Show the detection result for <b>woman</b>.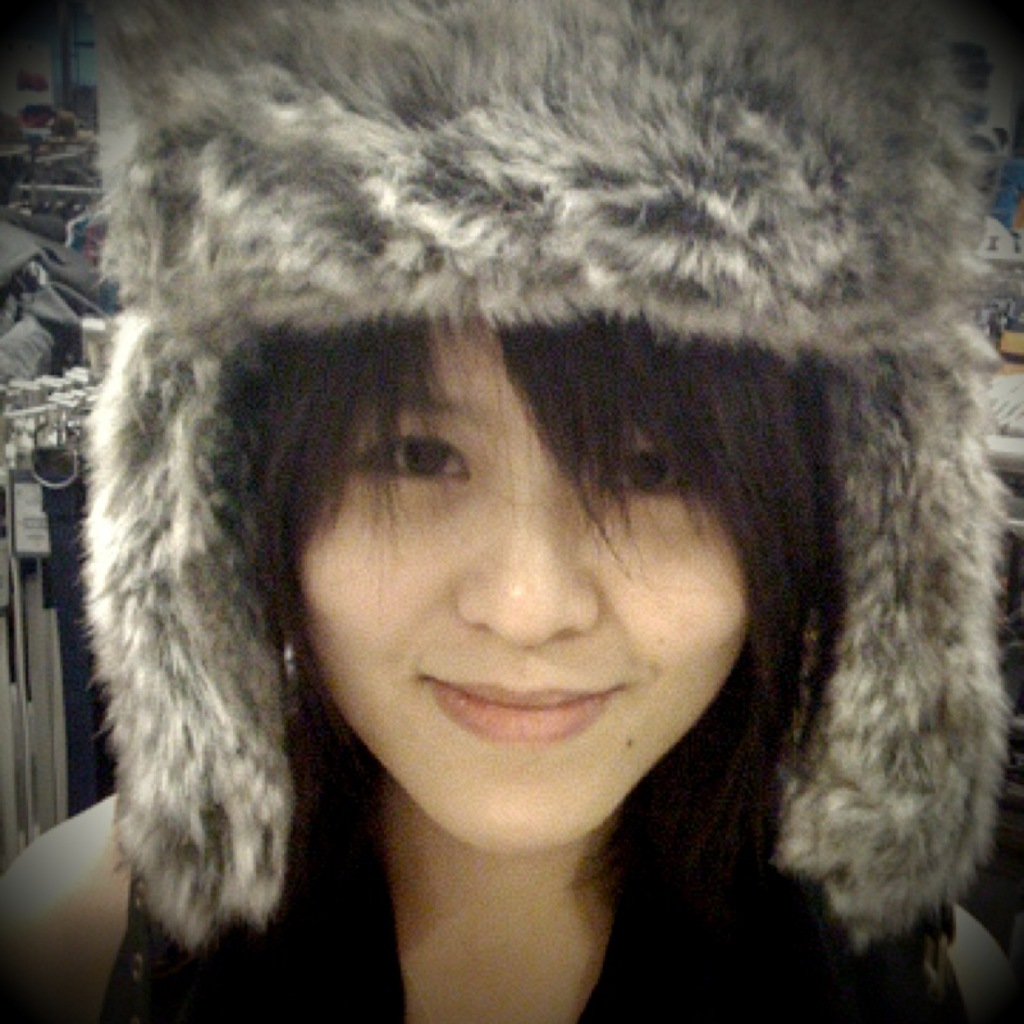
rect(0, 0, 1023, 1023).
